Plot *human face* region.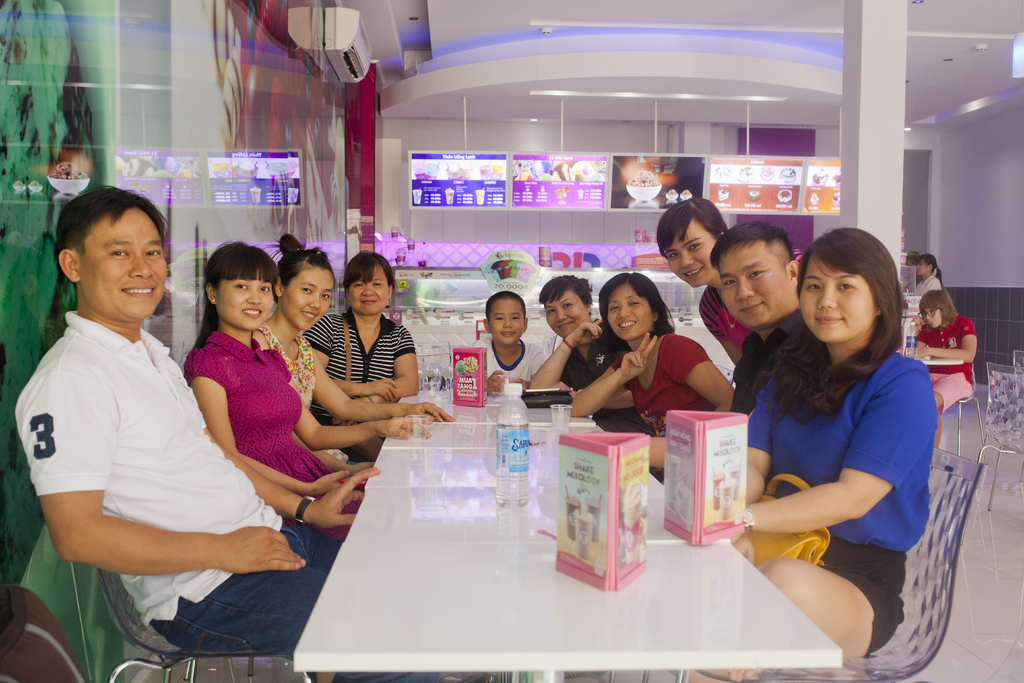
Plotted at [609,287,650,341].
